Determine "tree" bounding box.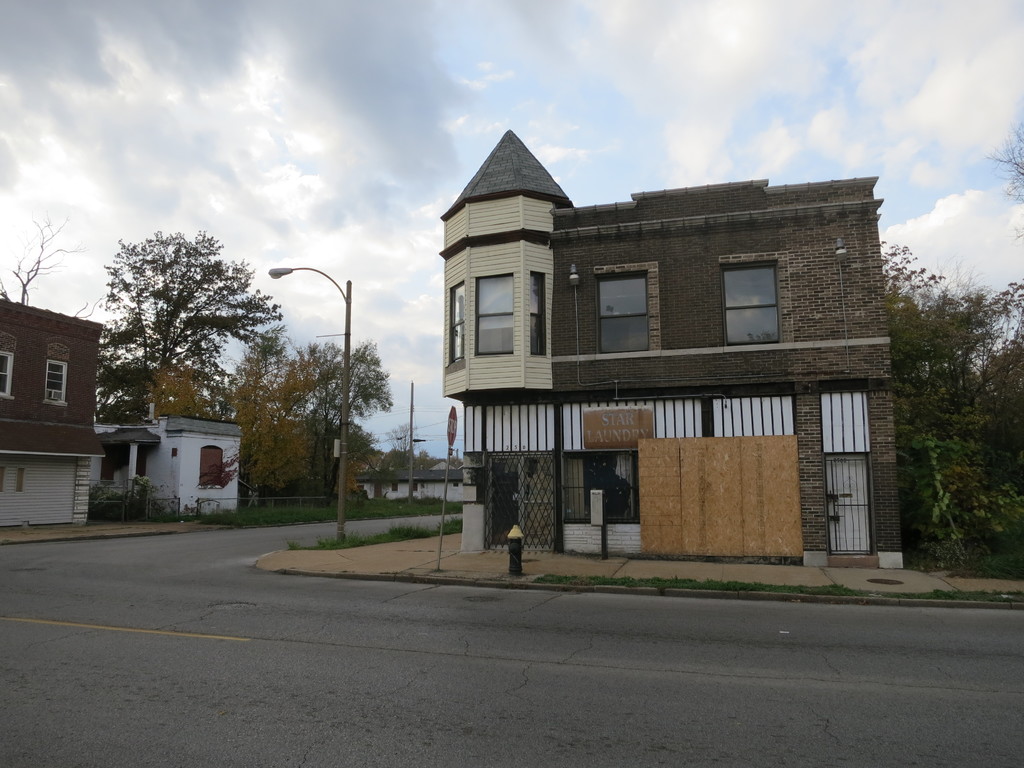
Determined: x1=88, y1=218, x2=276, y2=419.
